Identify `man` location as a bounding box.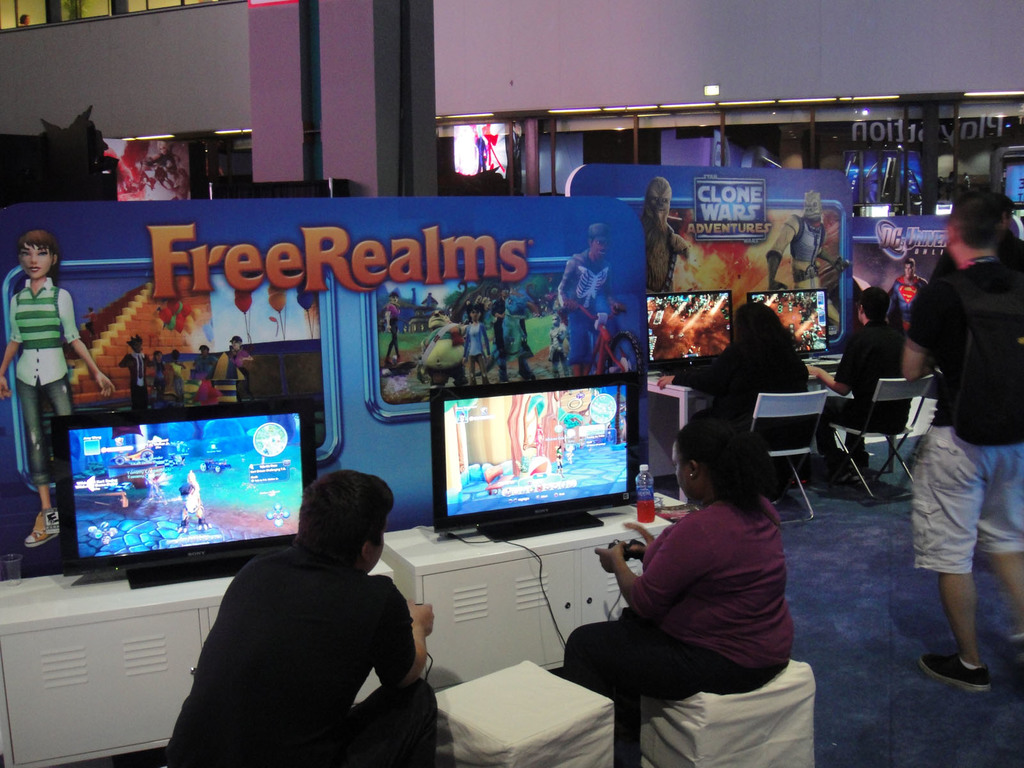
box=[165, 461, 440, 758].
